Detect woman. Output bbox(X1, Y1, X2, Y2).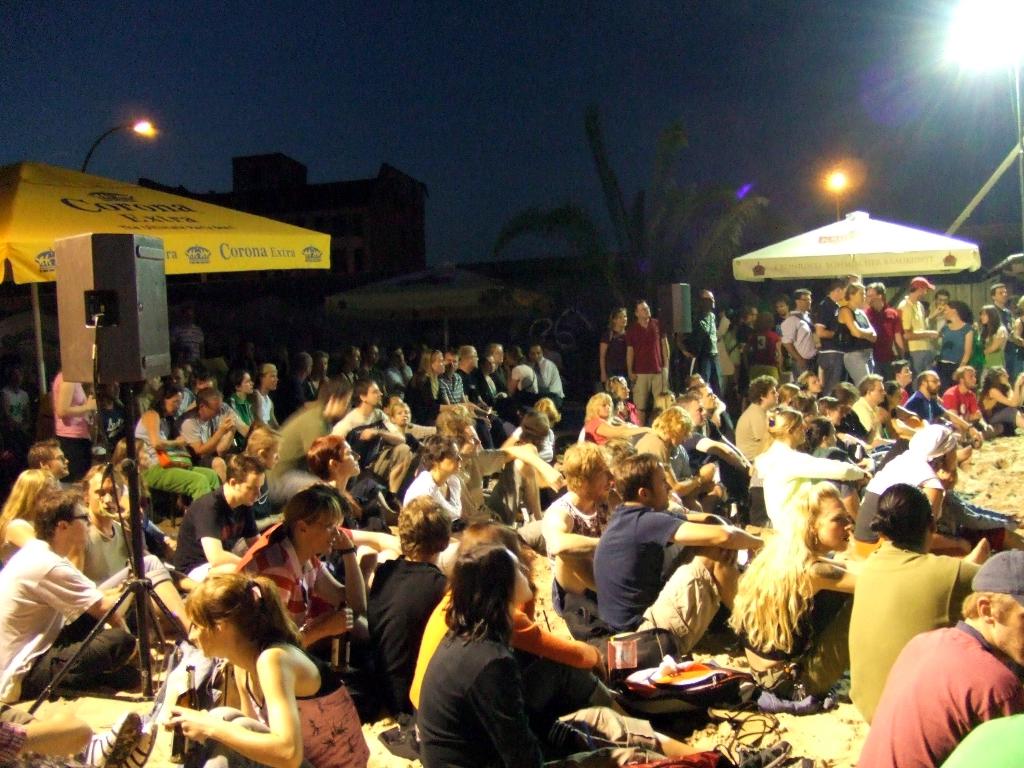
bbox(513, 349, 538, 393).
